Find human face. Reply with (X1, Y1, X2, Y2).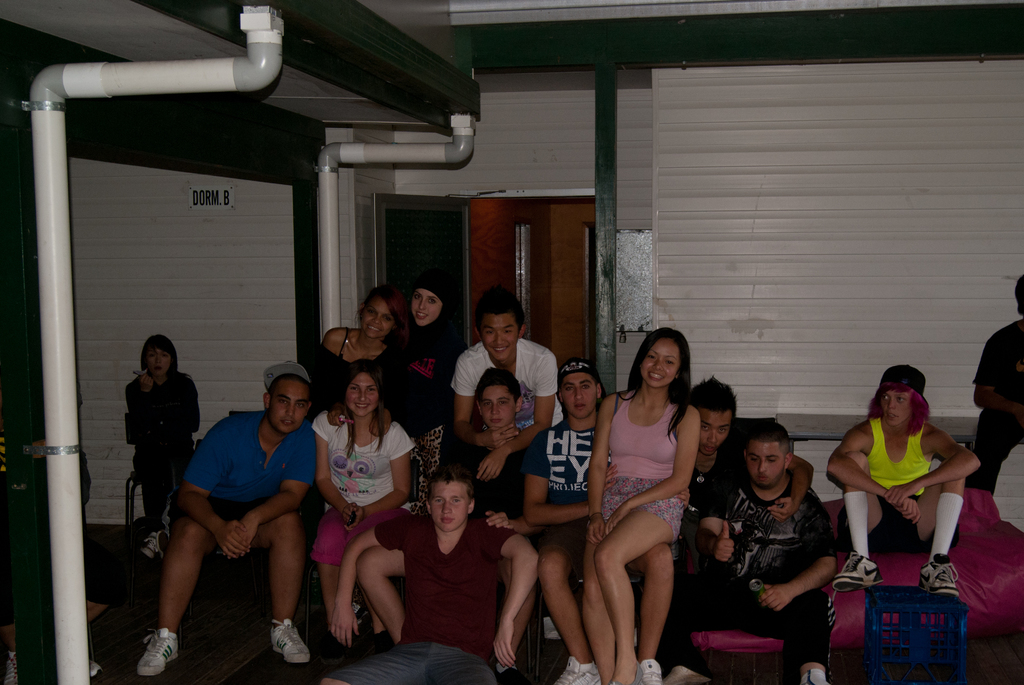
(144, 349, 170, 373).
